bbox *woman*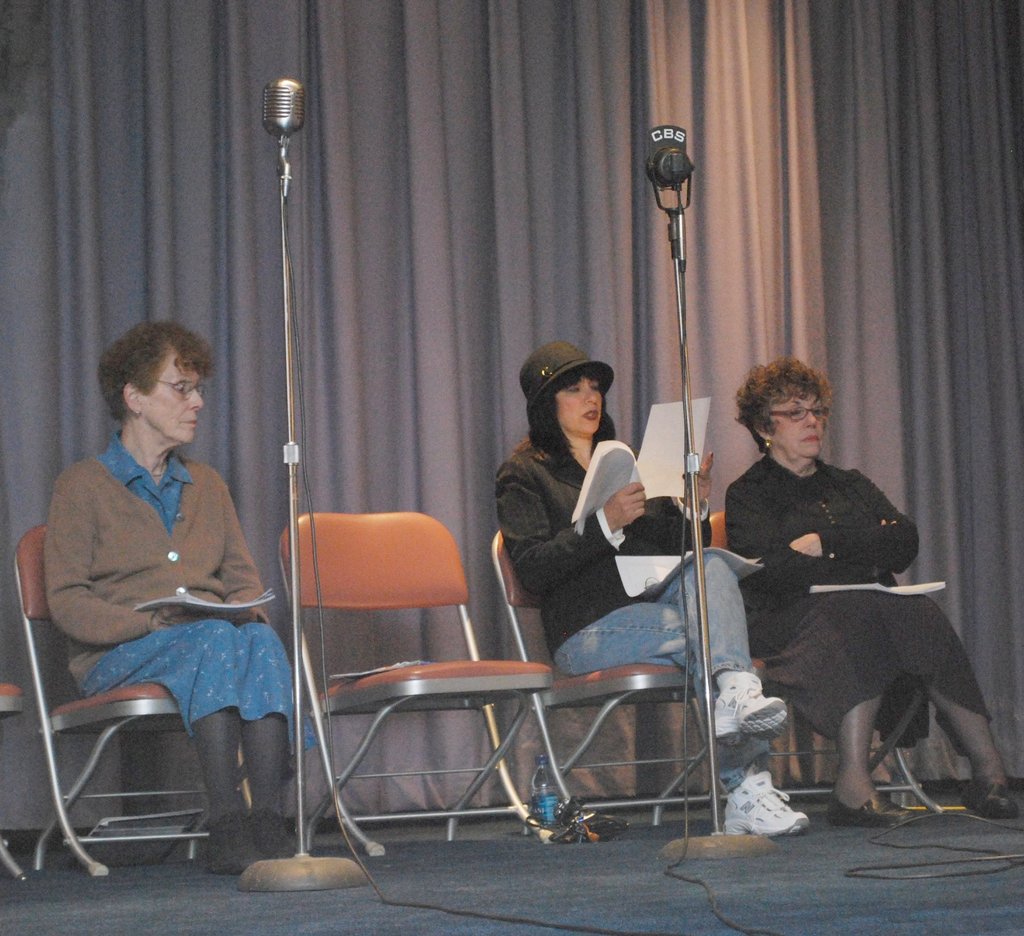
[491,337,818,837]
